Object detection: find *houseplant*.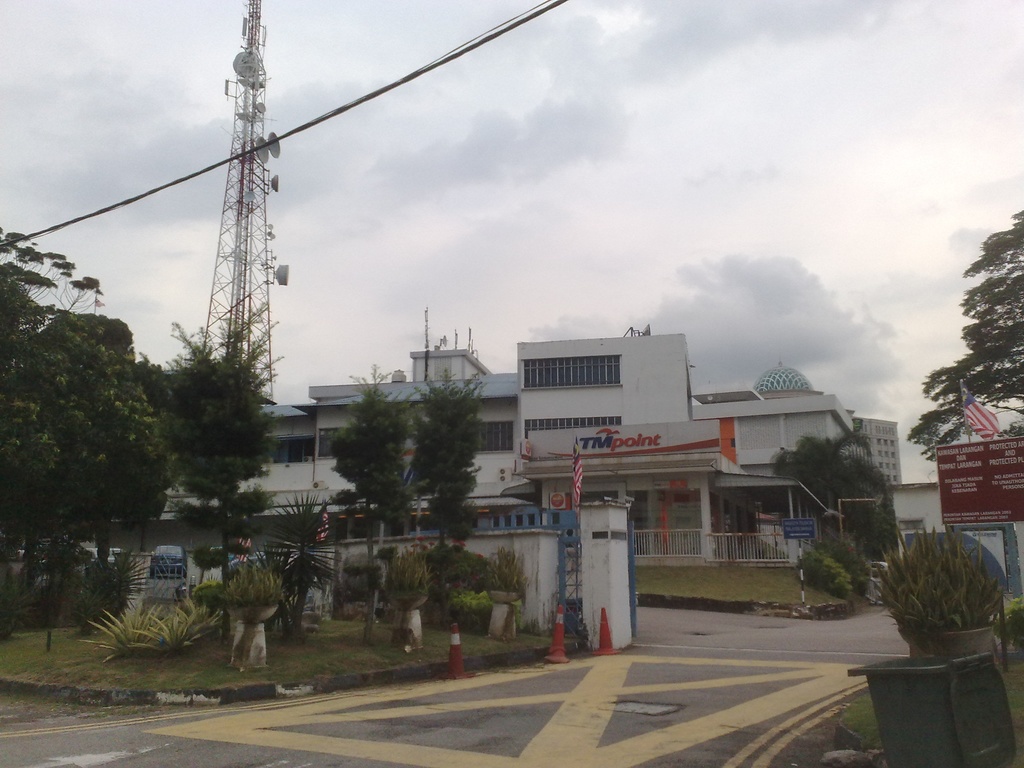
bbox=[206, 557, 284, 616].
